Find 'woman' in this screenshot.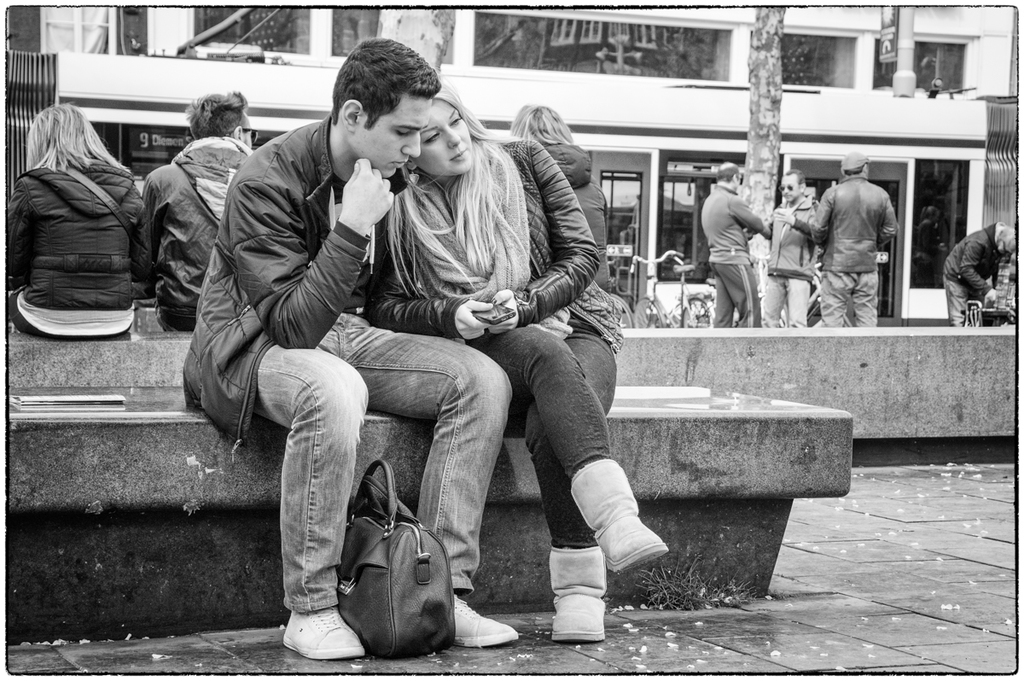
The bounding box for 'woman' is (x1=368, y1=80, x2=668, y2=643).
